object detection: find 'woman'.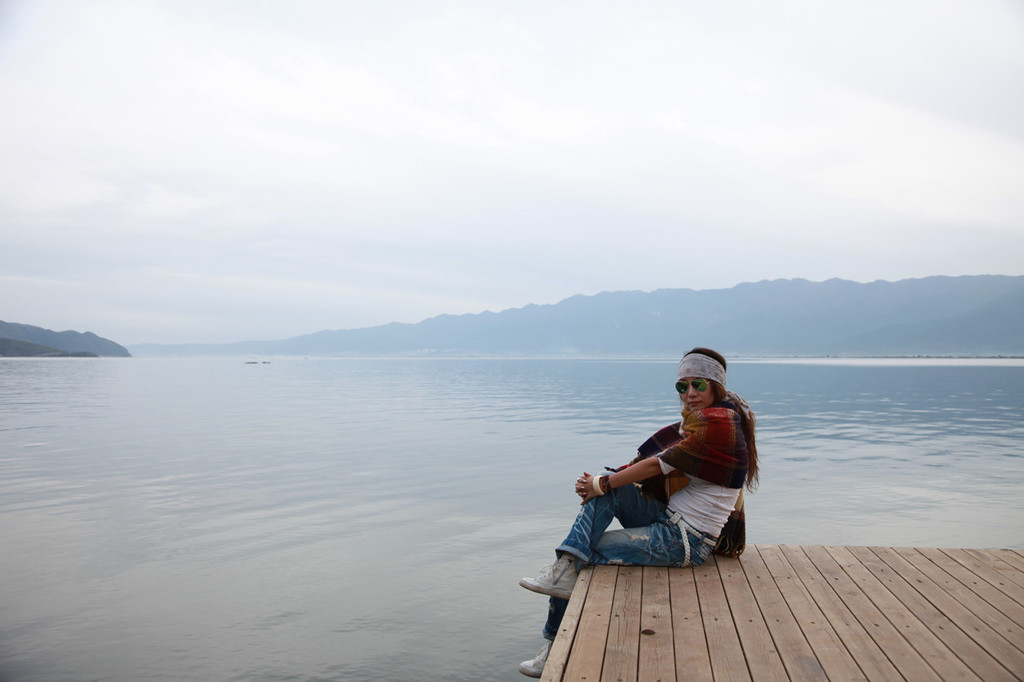
detection(518, 347, 760, 677).
